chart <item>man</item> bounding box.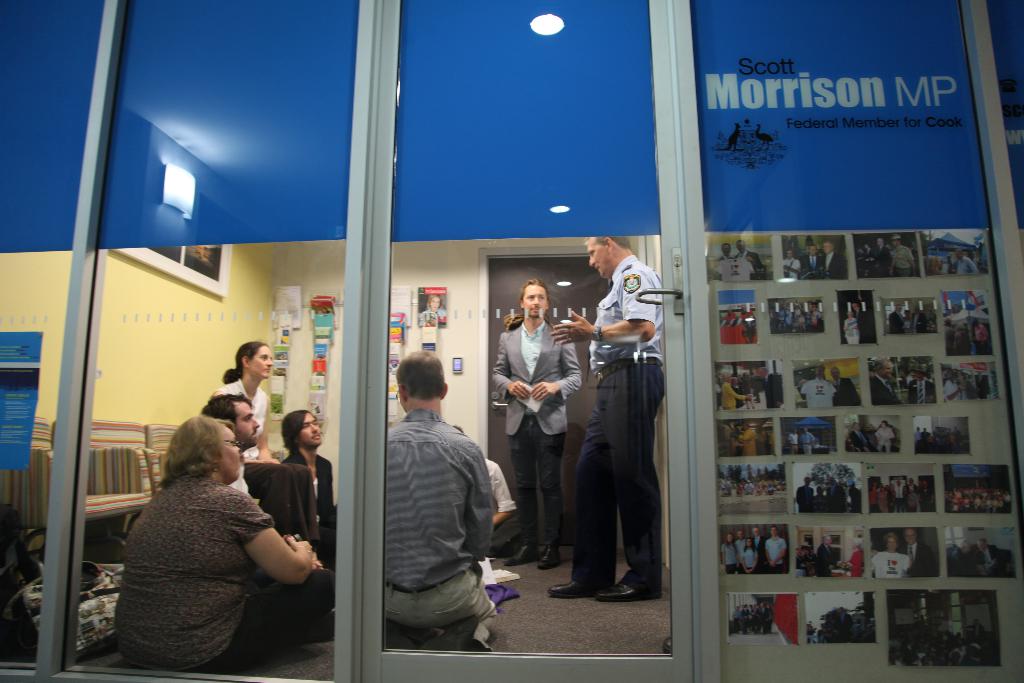
Charted: box(824, 243, 849, 281).
